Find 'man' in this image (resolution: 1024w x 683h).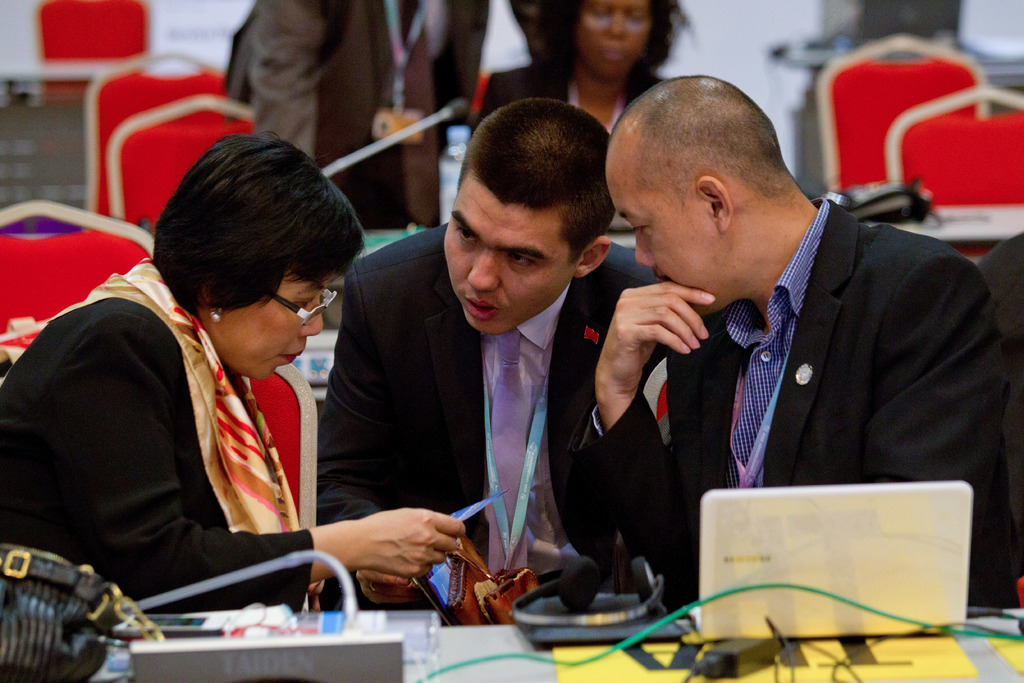
bbox=(572, 91, 993, 563).
